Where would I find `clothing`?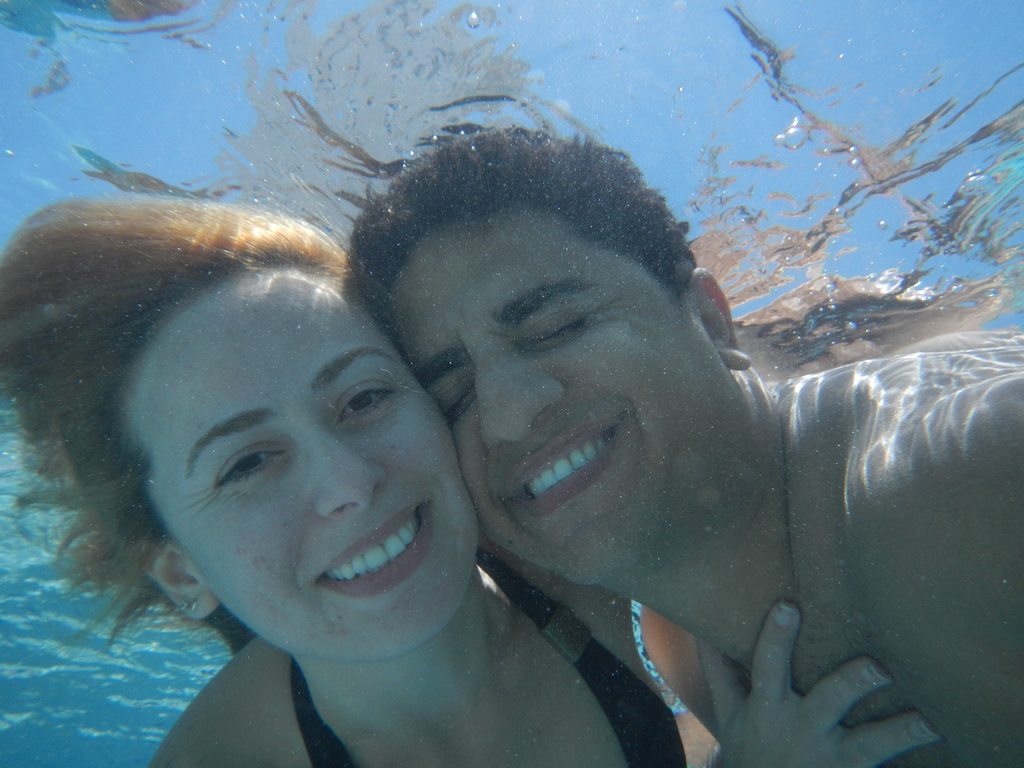
At box=[270, 460, 769, 767].
